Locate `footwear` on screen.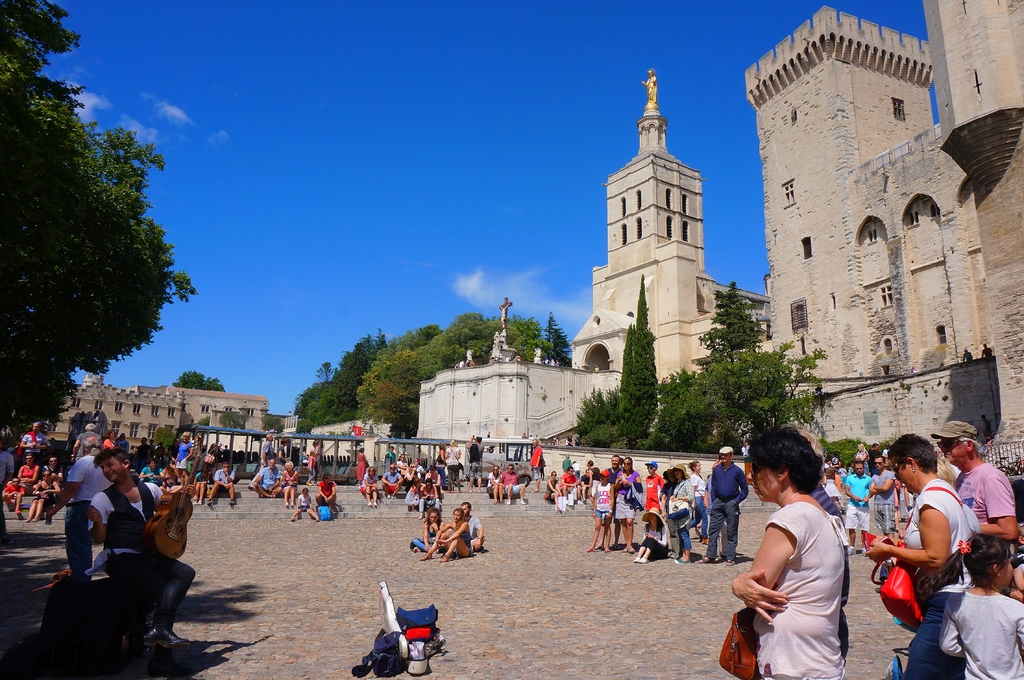
On screen at 637/557/650/564.
